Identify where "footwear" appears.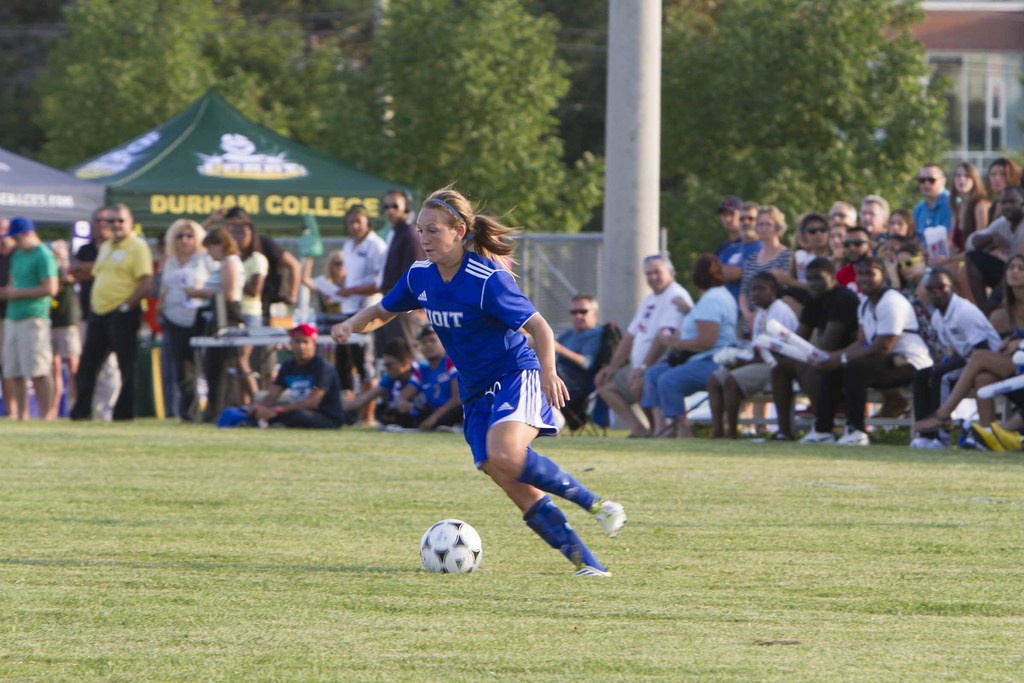
Appears at l=801, t=425, r=835, b=443.
